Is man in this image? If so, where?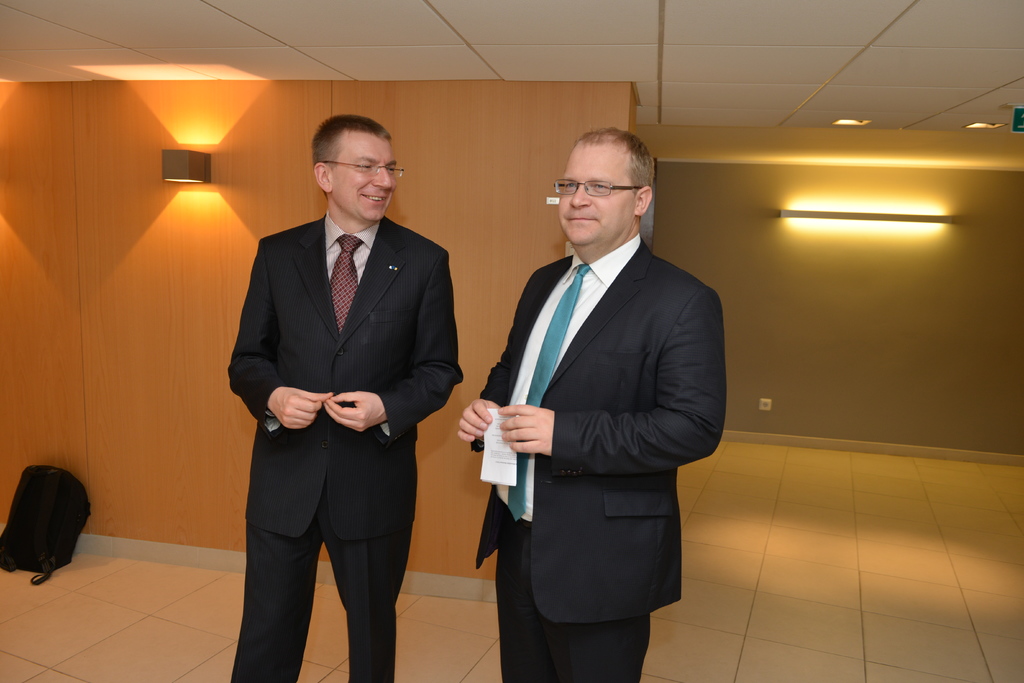
Yes, at [456,115,726,681].
